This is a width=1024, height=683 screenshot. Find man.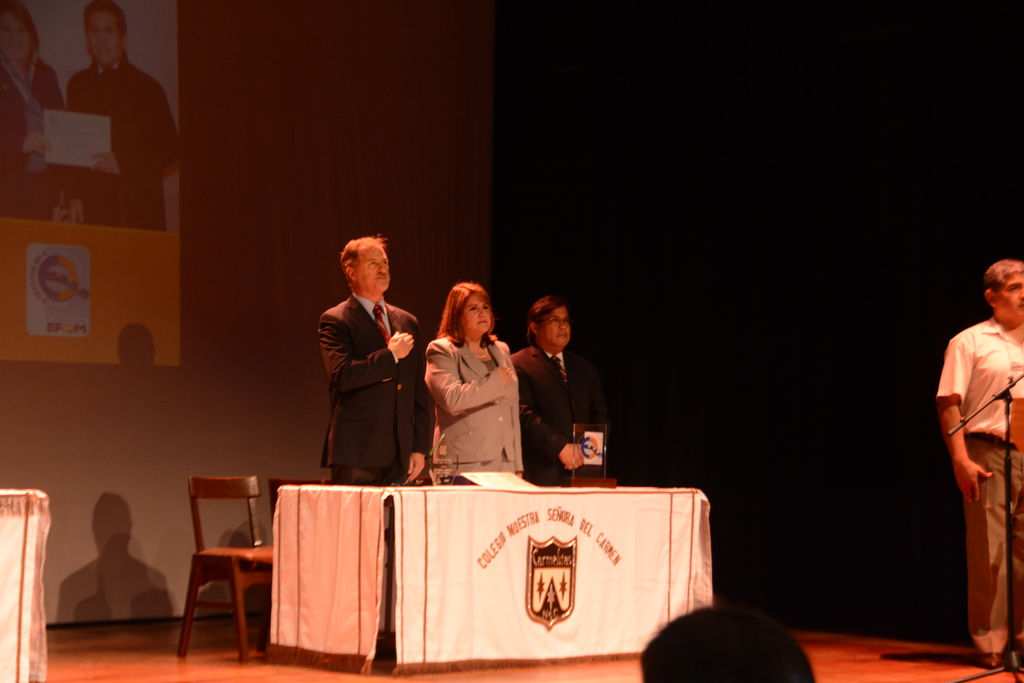
Bounding box: box(320, 236, 430, 483).
